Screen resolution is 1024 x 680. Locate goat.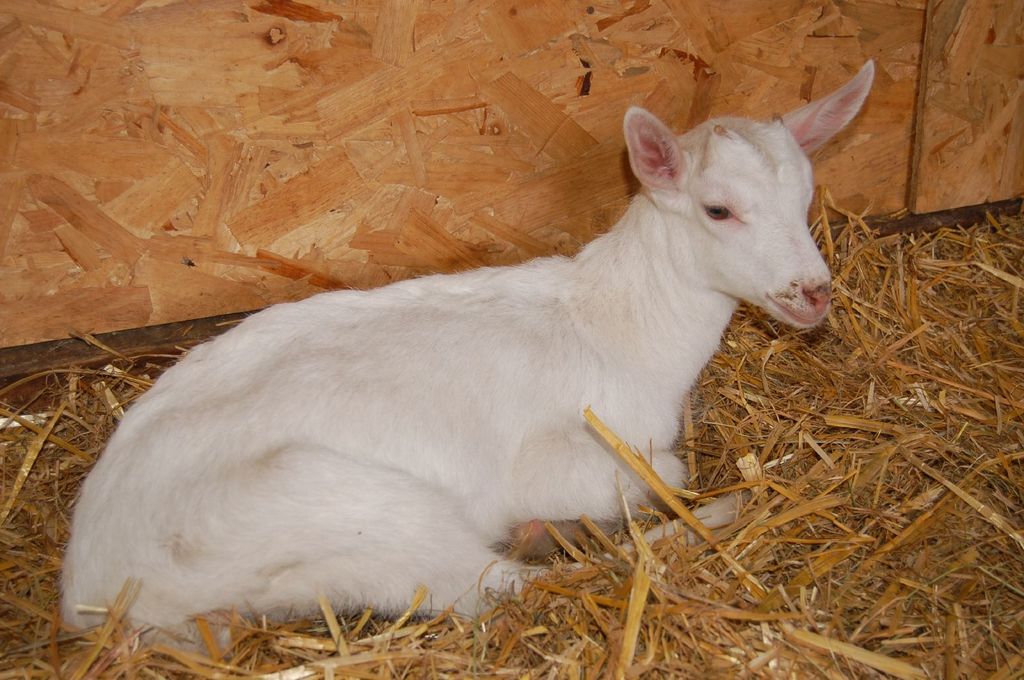
[left=47, top=58, right=886, bottom=633].
